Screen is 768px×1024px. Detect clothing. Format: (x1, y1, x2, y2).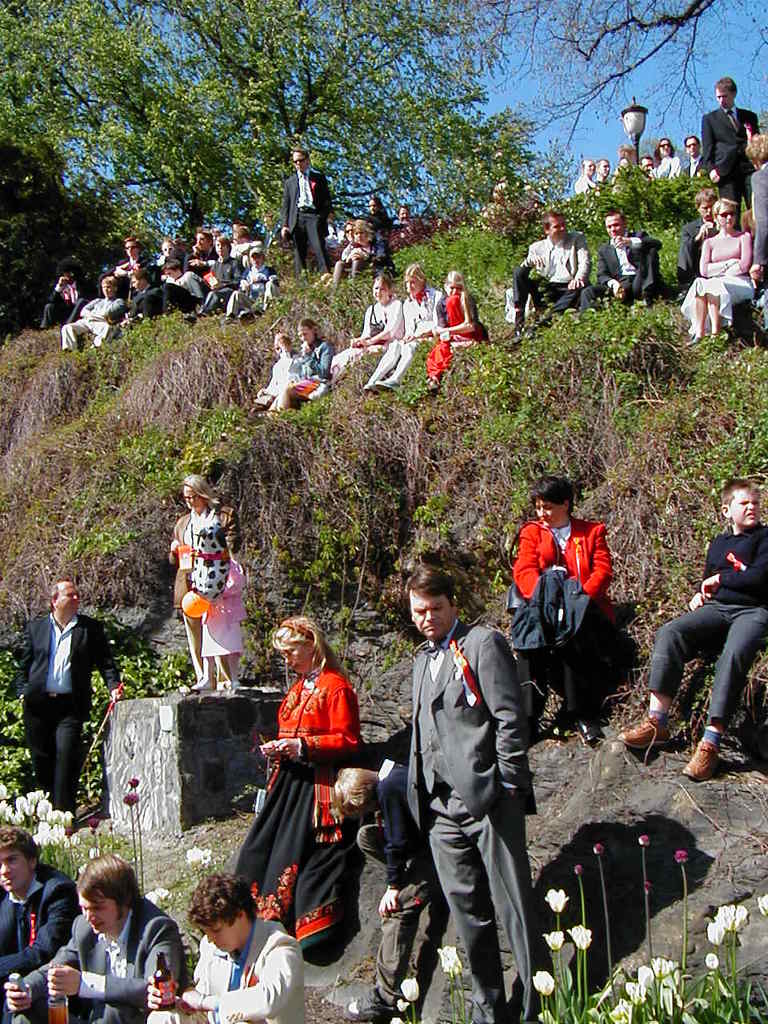
(209, 257, 235, 304).
